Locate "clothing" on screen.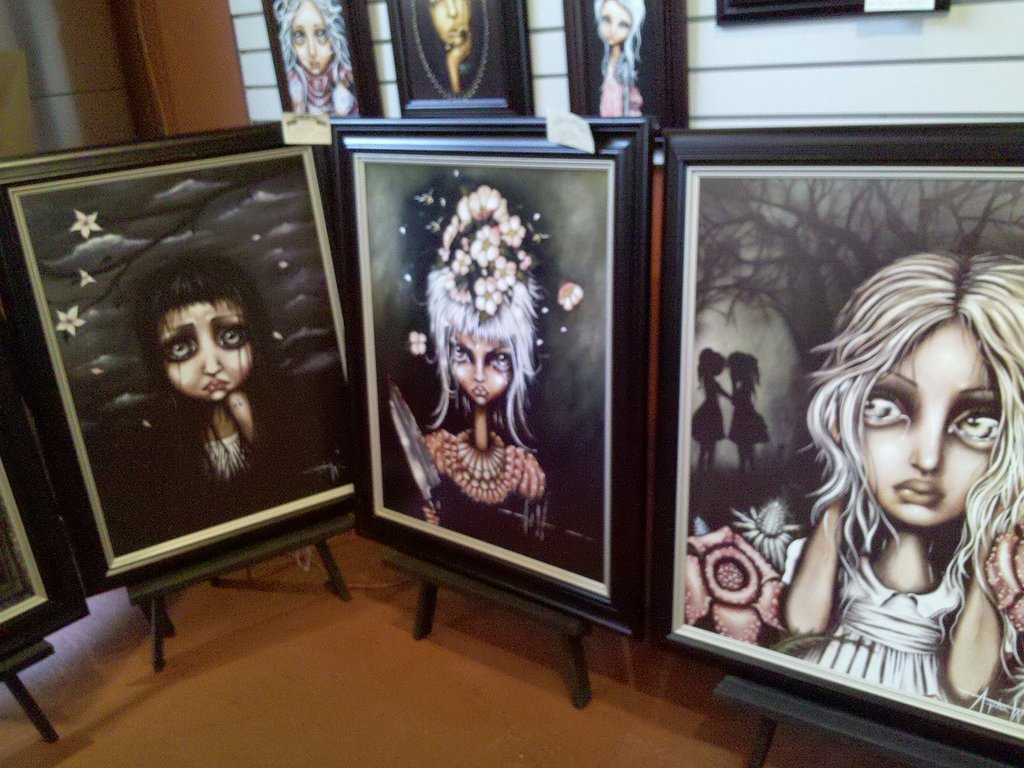
On screen at (left=199, top=431, right=257, bottom=485).
